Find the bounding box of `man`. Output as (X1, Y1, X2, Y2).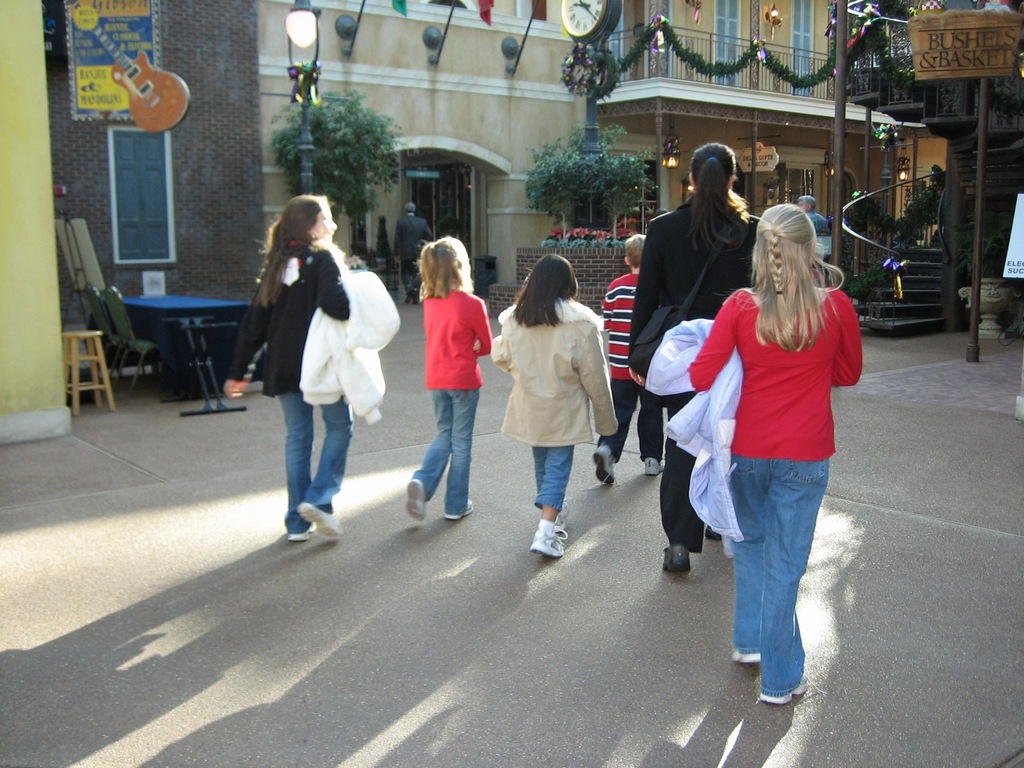
(390, 200, 435, 302).
